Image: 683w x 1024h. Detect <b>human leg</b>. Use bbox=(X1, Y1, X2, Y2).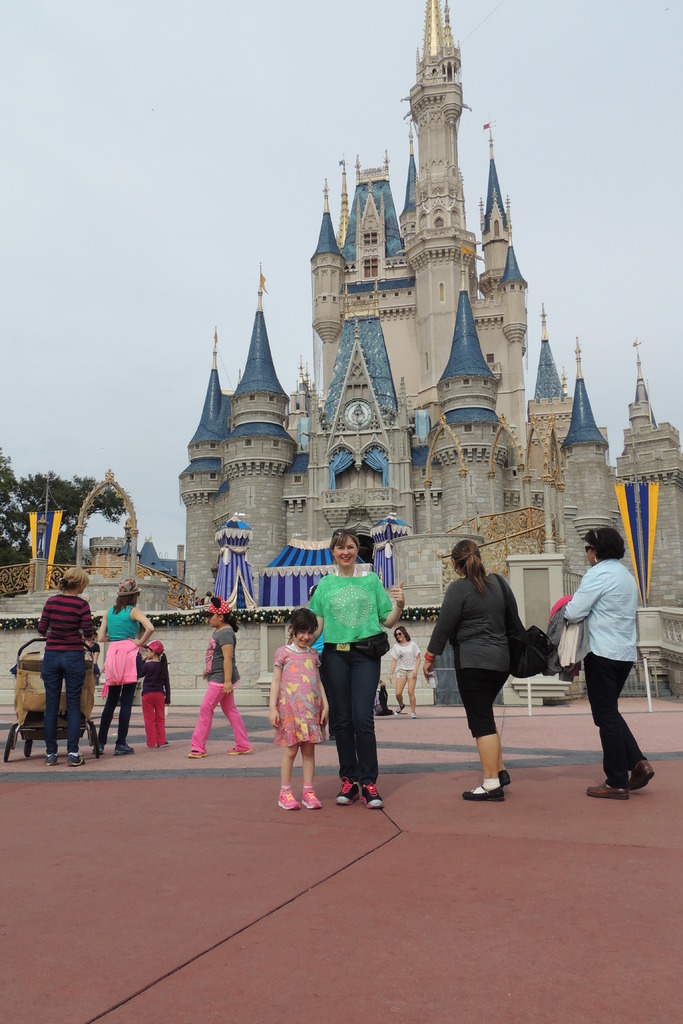
bbox=(620, 691, 654, 787).
